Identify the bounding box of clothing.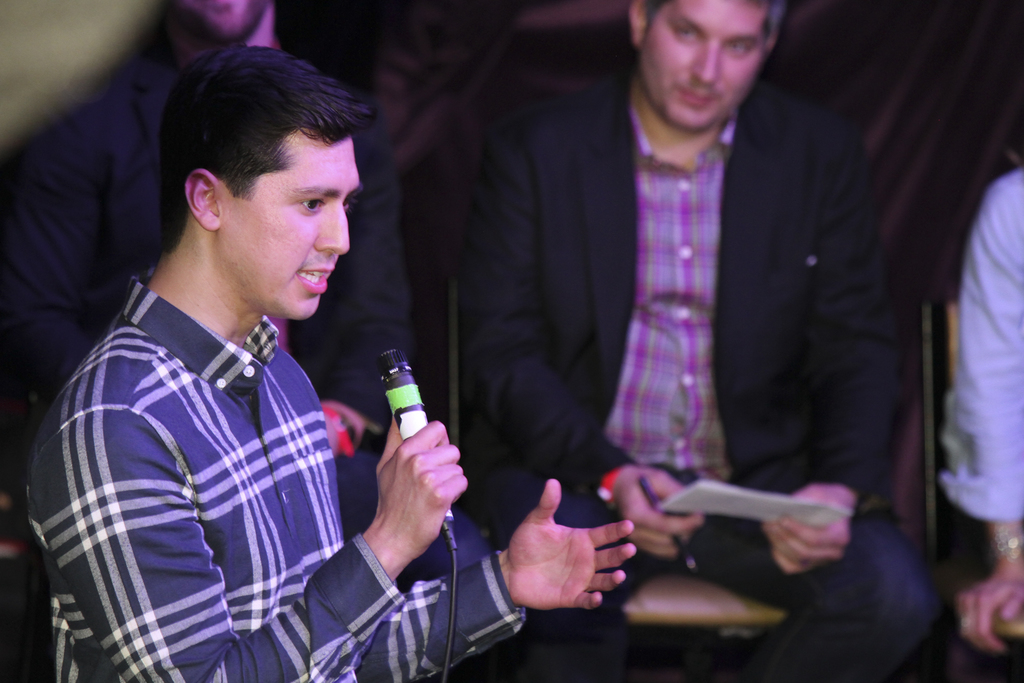
(933,165,1023,523).
